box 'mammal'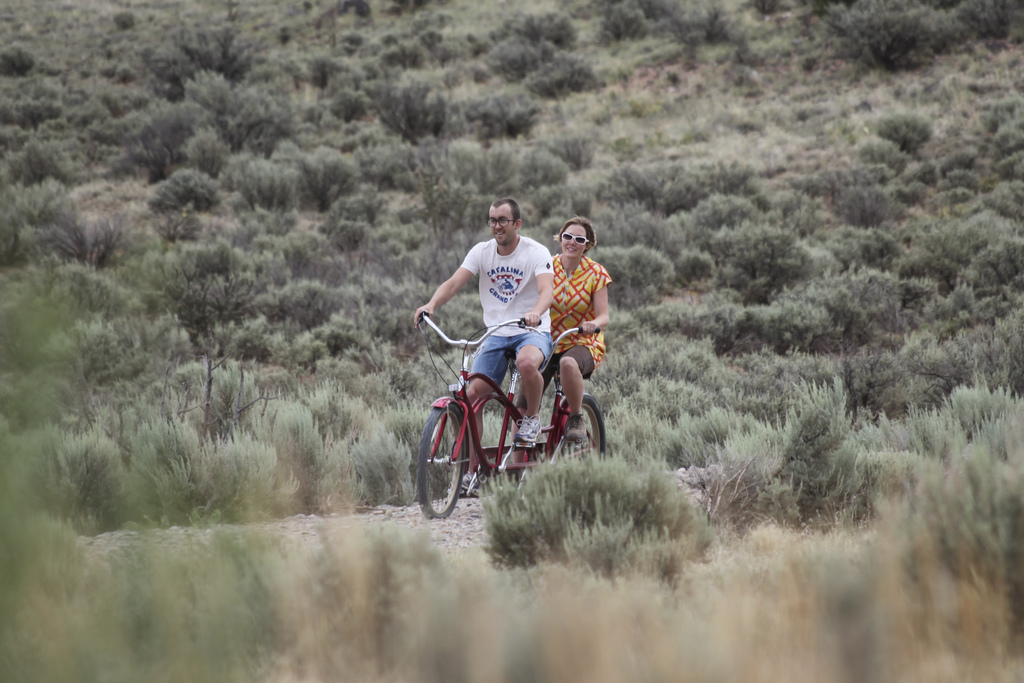
rect(420, 218, 571, 422)
